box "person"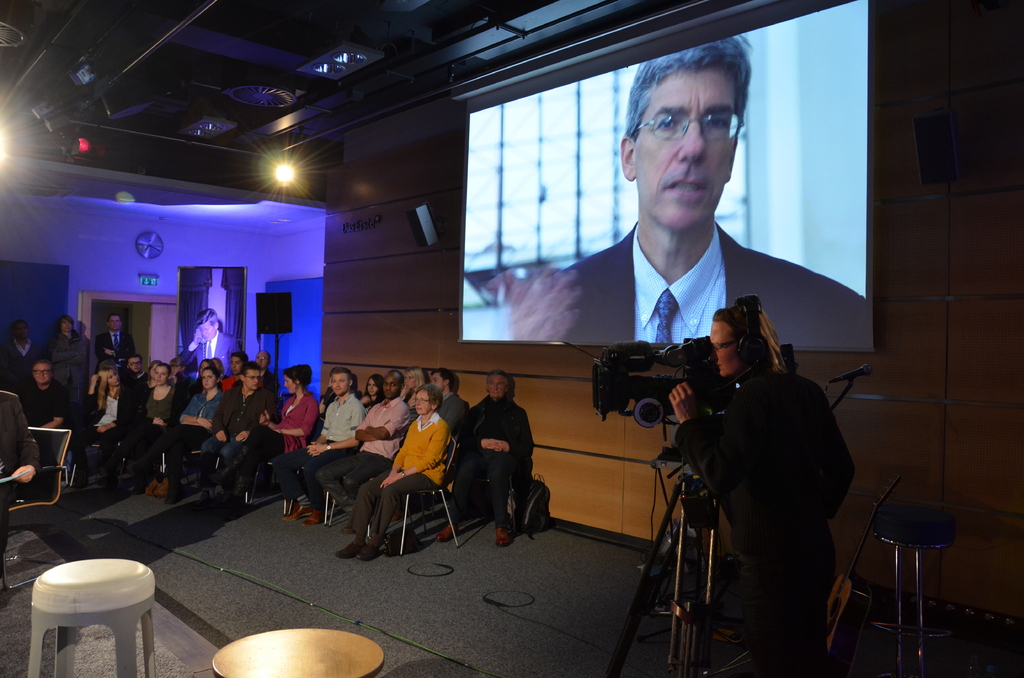
Rect(437, 369, 527, 546)
